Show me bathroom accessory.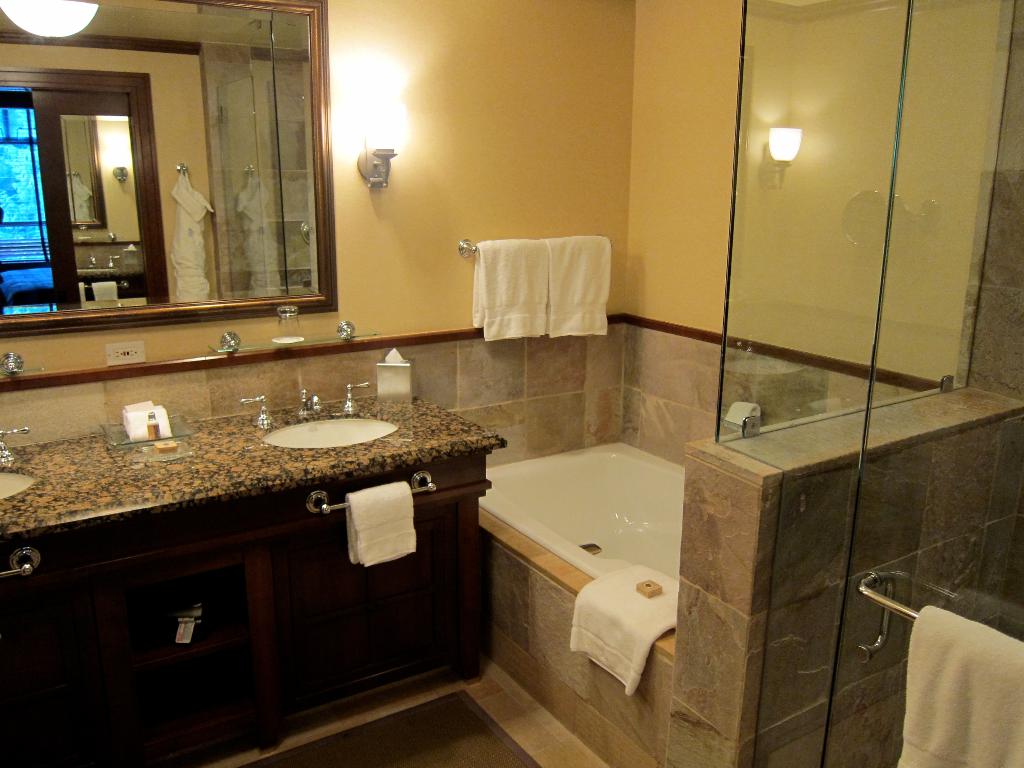
bathroom accessory is here: x1=5 y1=346 x2=44 y2=384.
